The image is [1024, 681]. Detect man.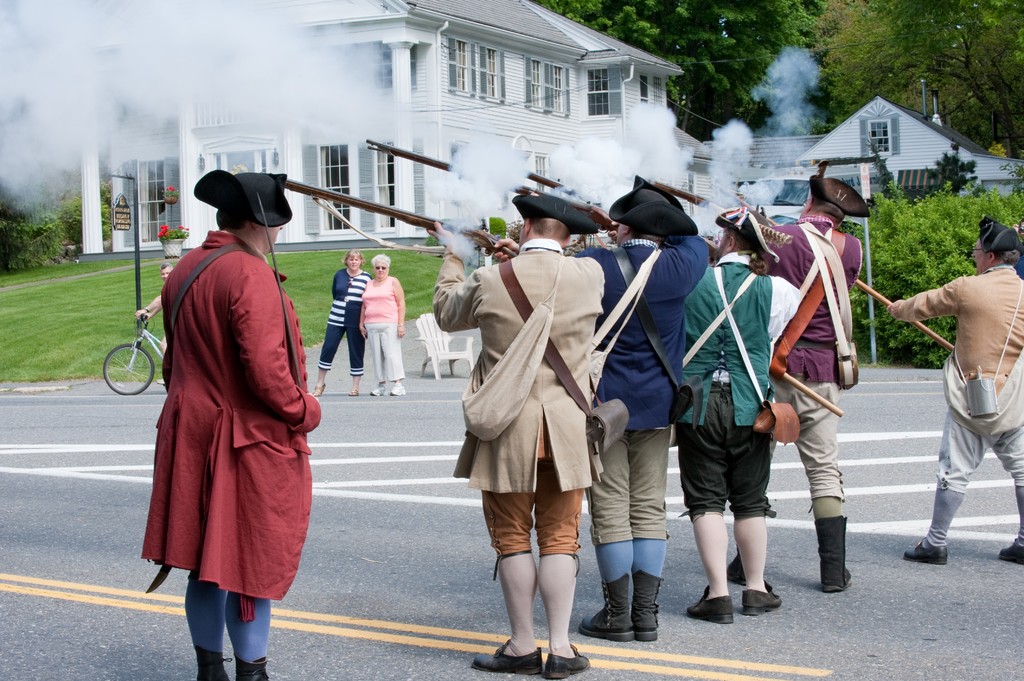
Detection: l=726, t=158, r=870, b=598.
